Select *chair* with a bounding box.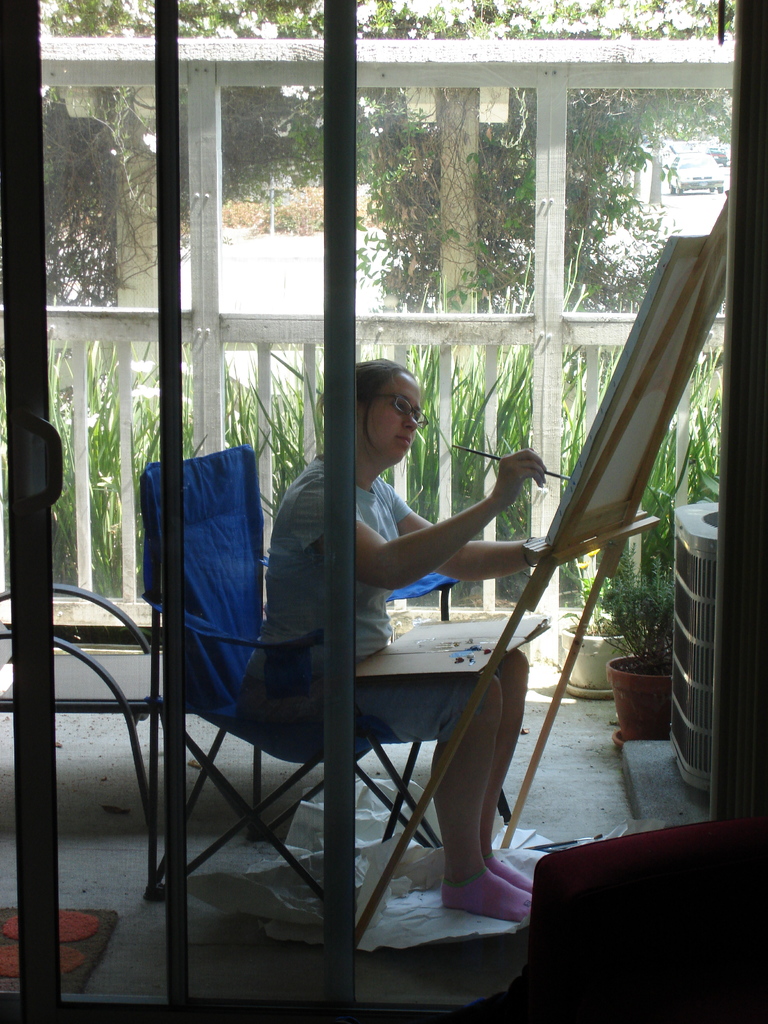
{"x1": 0, "y1": 586, "x2": 177, "y2": 903}.
